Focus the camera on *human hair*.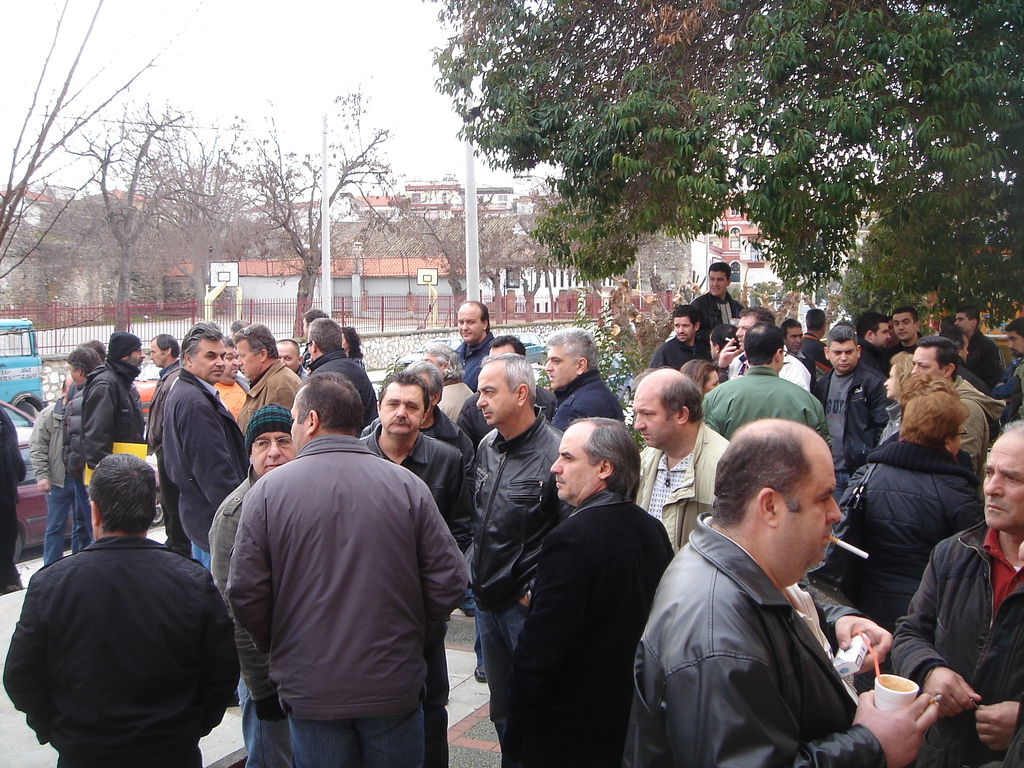
Focus region: bbox=[709, 263, 730, 280].
